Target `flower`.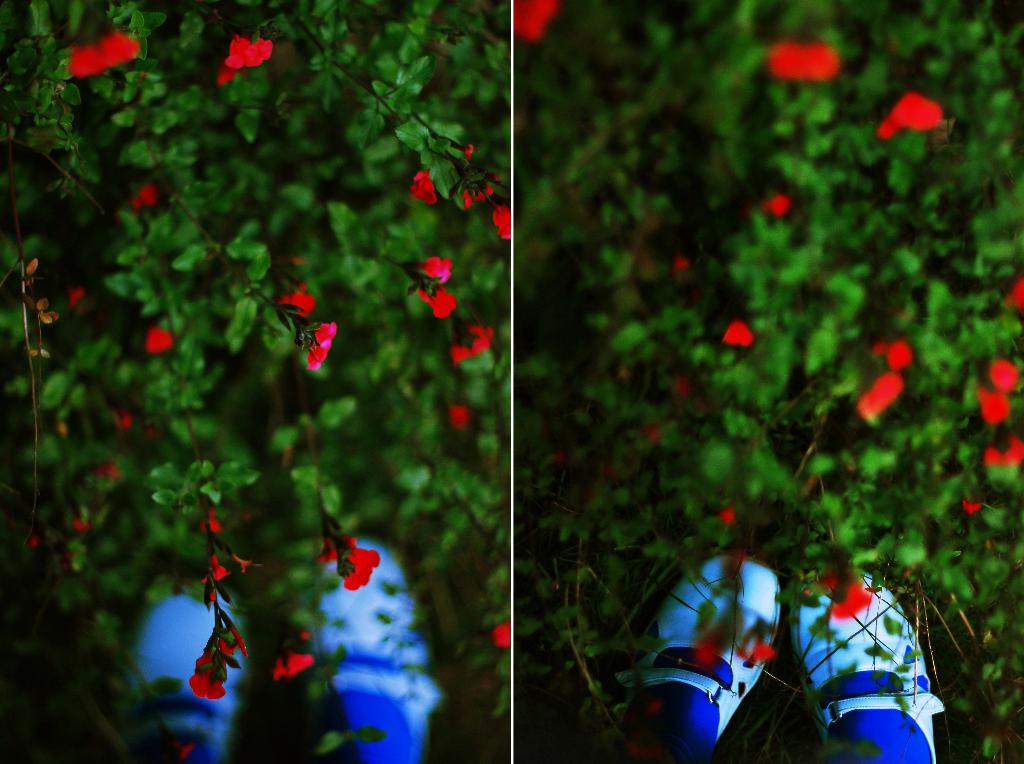
Target region: 879, 92, 945, 140.
